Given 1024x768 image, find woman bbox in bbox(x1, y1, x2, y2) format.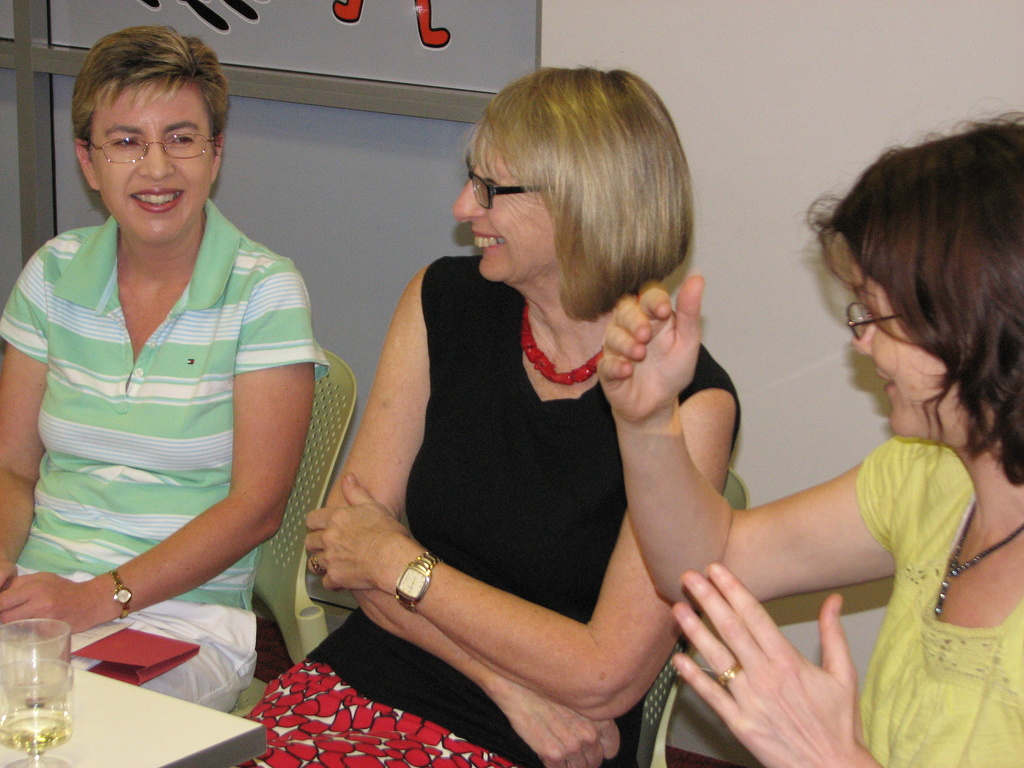
bbox(235, 56, 743, 767).
